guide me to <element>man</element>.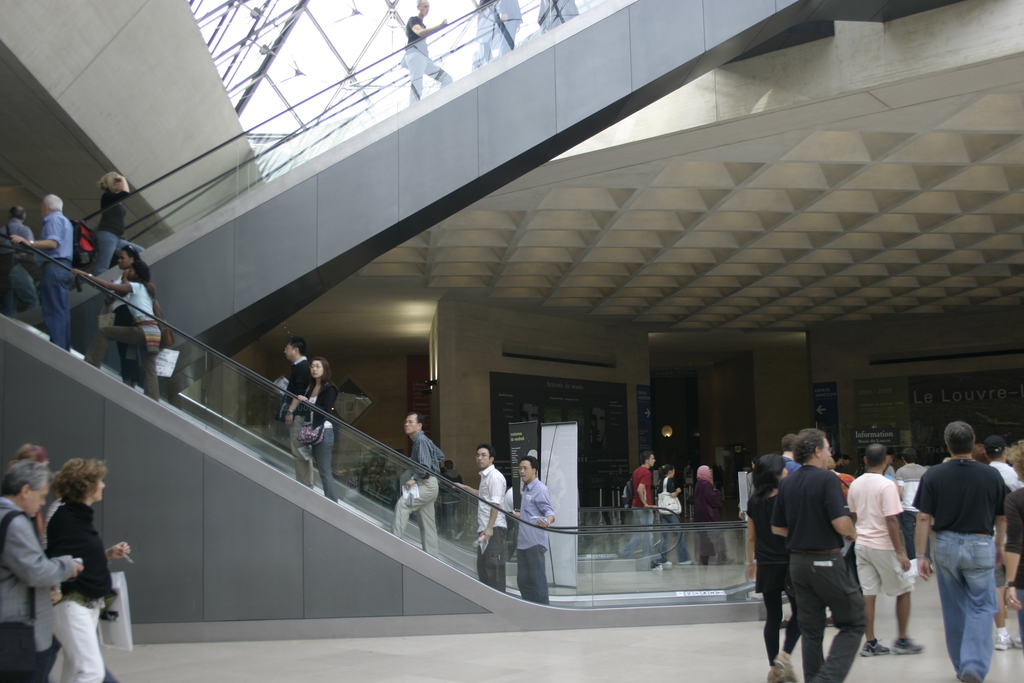
Guidance: [0, 206, 40, 319].
